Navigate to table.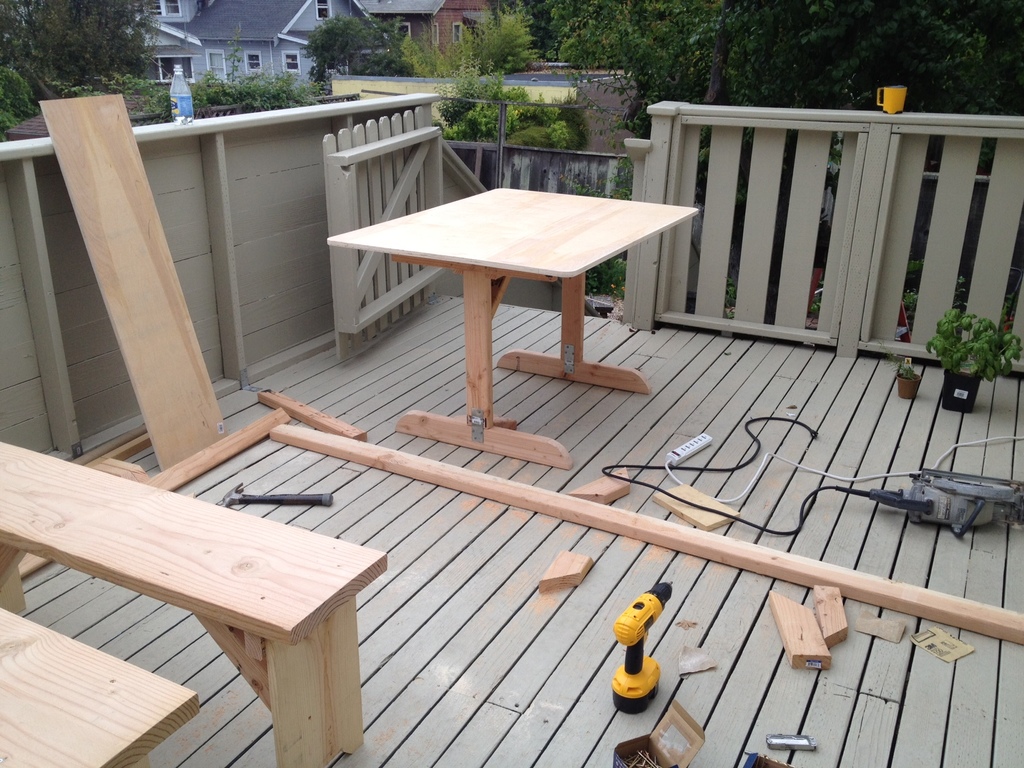
Navigation target: [324, 177, 685, 428].
